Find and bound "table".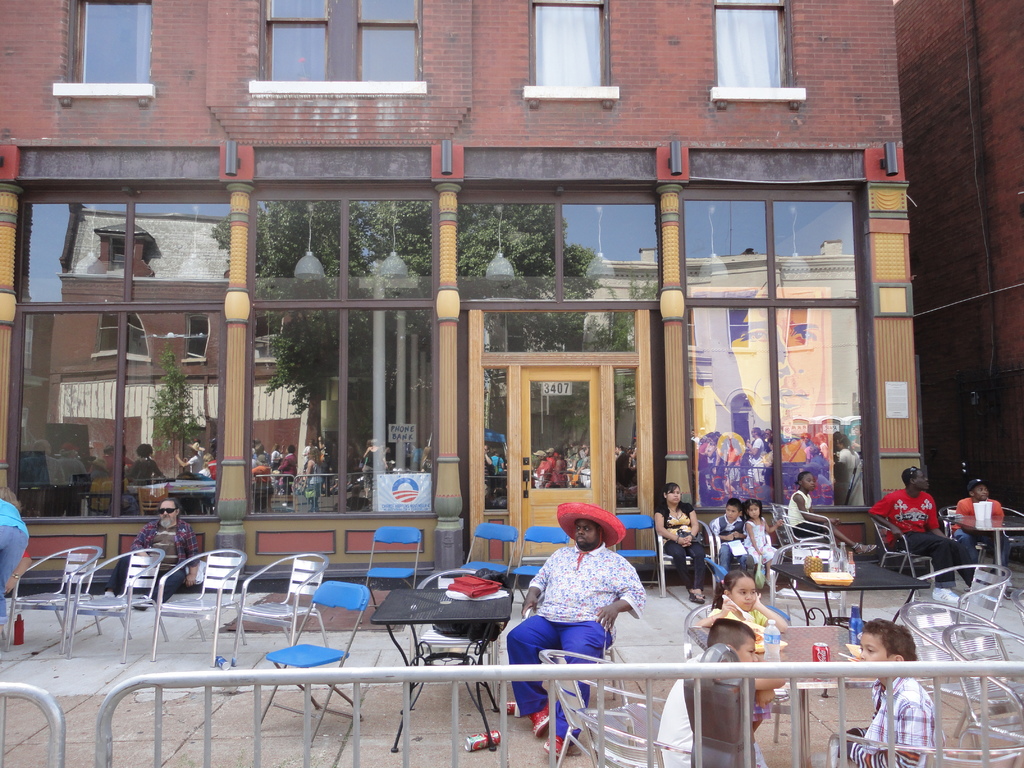
Bound: [x1=771, y1=563, x2=929, y2=623].
